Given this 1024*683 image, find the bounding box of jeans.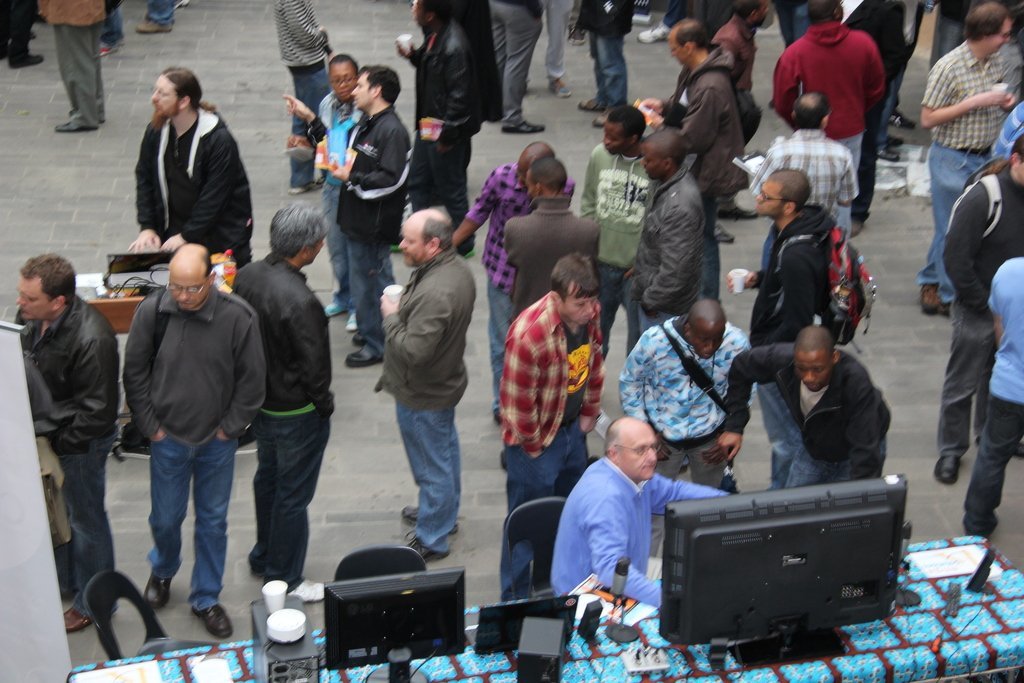
312, 168, 374, 312.
